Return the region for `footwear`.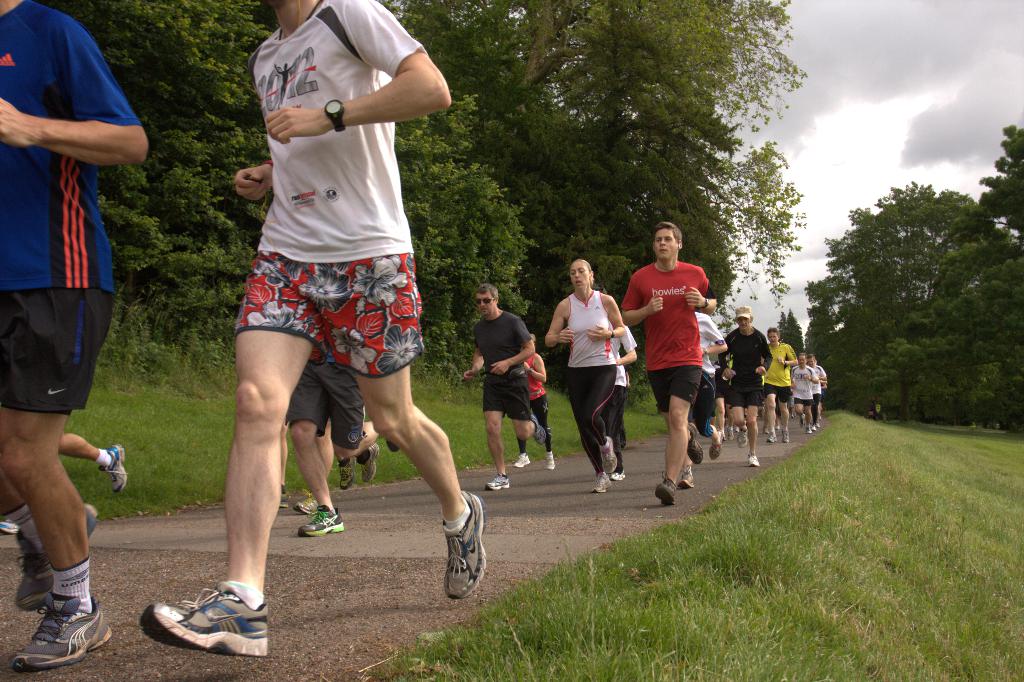
BBox(11, 592, 116, 669).
